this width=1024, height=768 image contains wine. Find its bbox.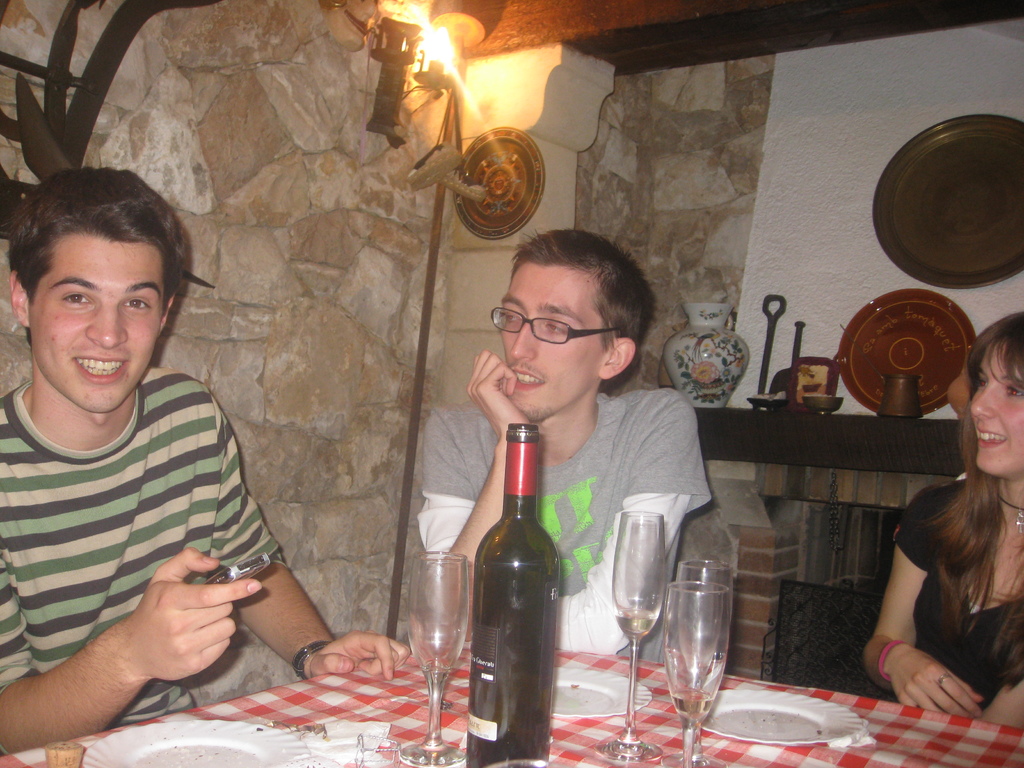
(667, 684, 713, 723).
